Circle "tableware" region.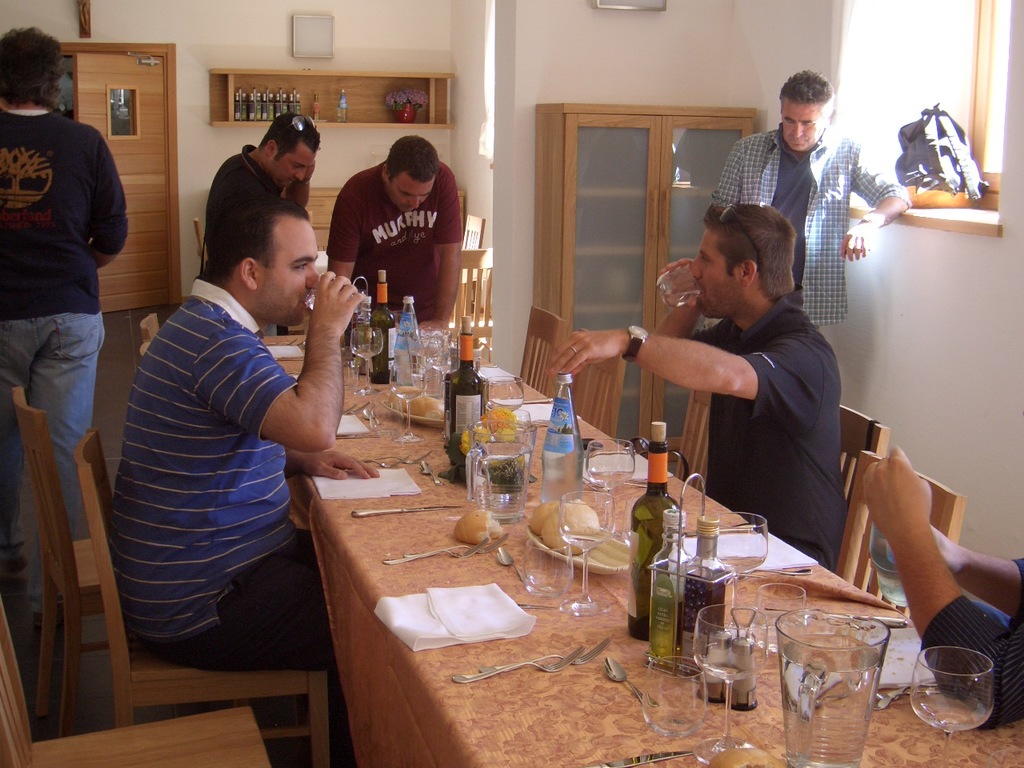
Region: x1=381, y1=289, x2=423, y2=406.
